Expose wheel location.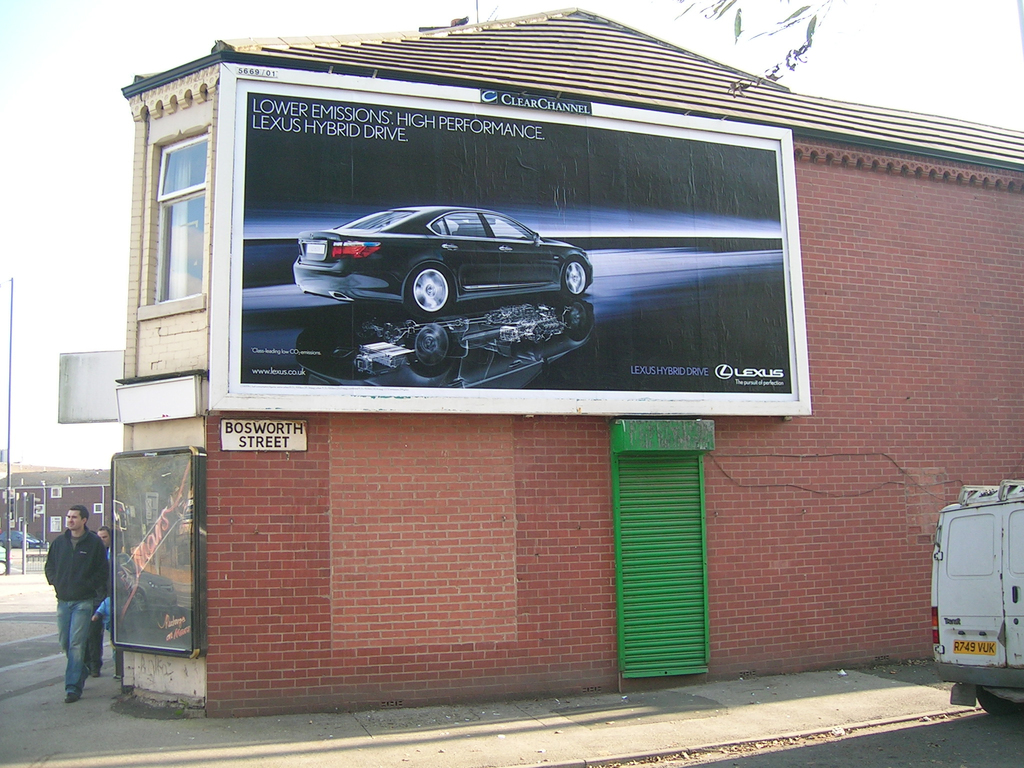
Exposed at x1=977, y1=688, x2=1023, y2=716.
